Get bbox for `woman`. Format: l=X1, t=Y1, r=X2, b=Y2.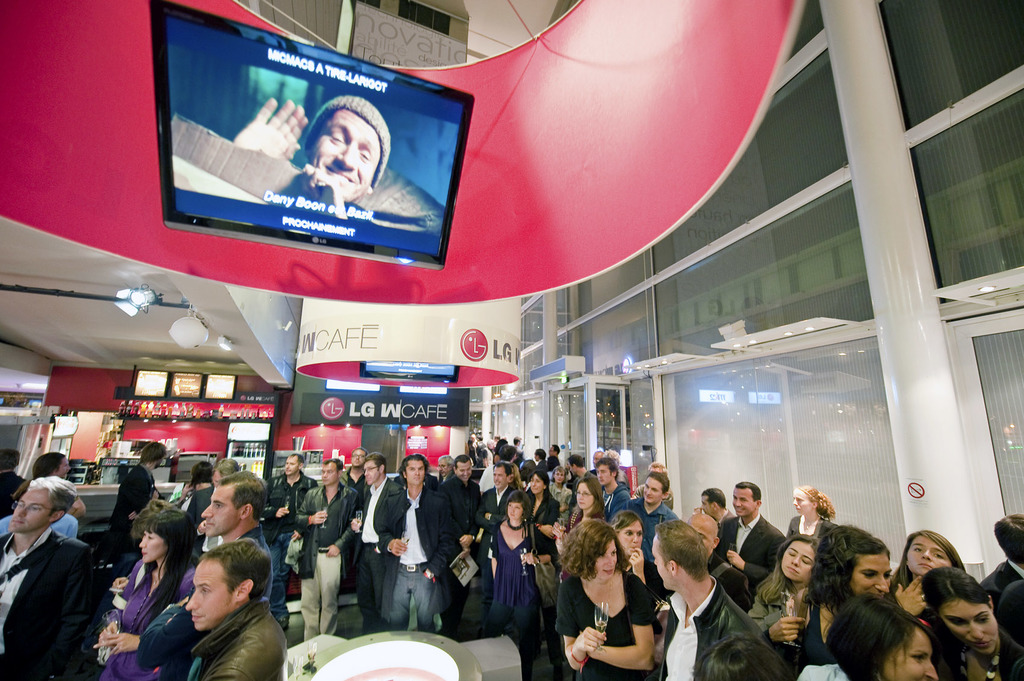
l=888, t=529, r=965, b=613.
